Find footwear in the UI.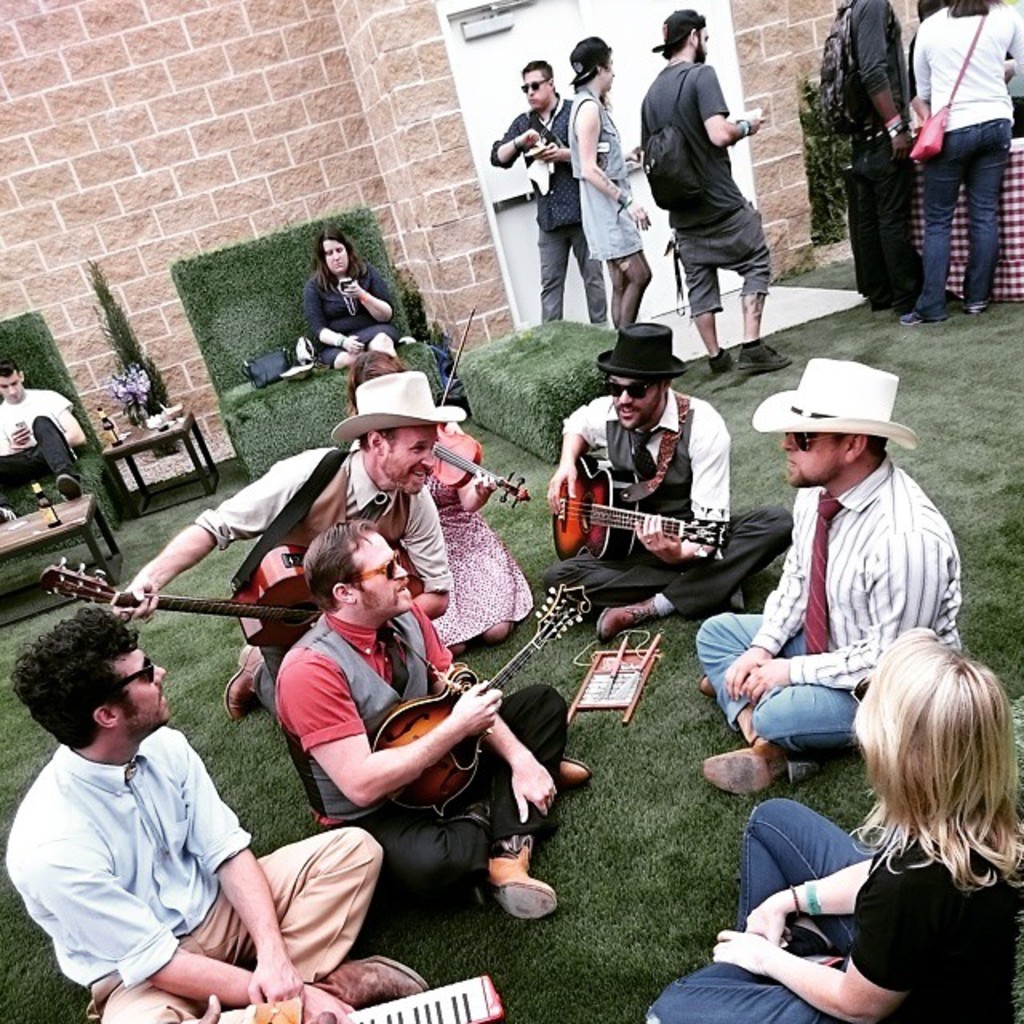
UI element at 474, 824, 565, 923.
